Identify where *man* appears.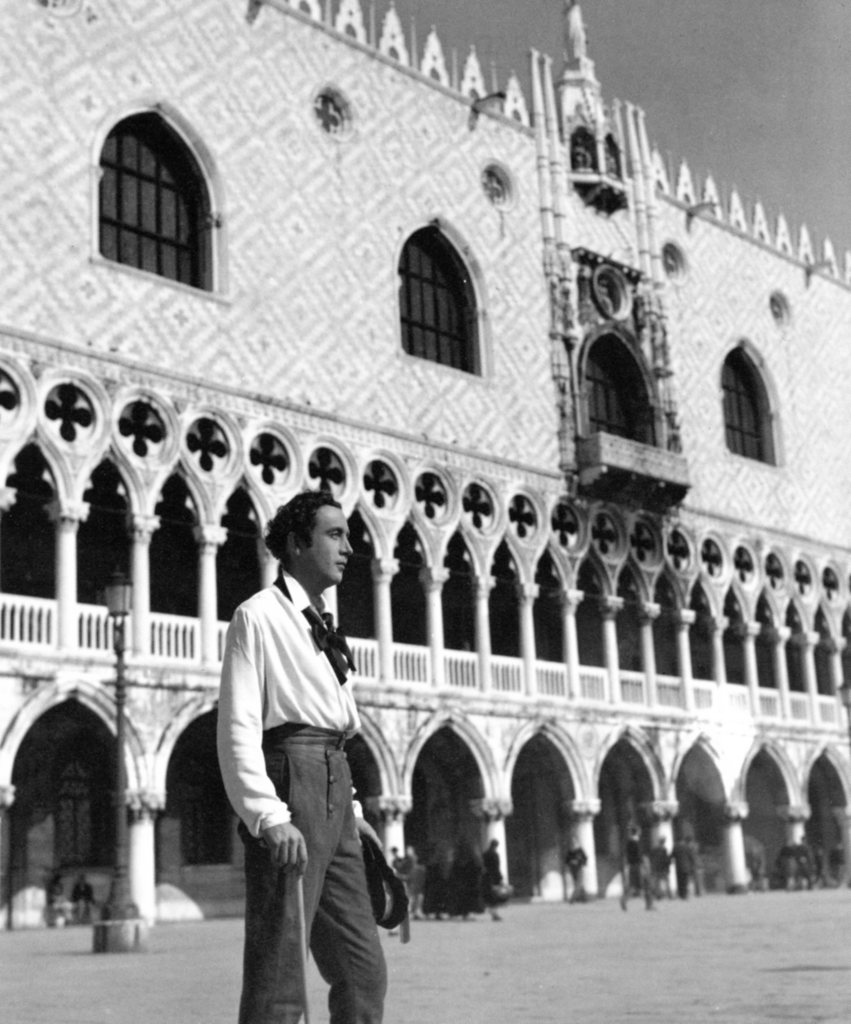
Appears at Rect(66, 867, 96, 921).
